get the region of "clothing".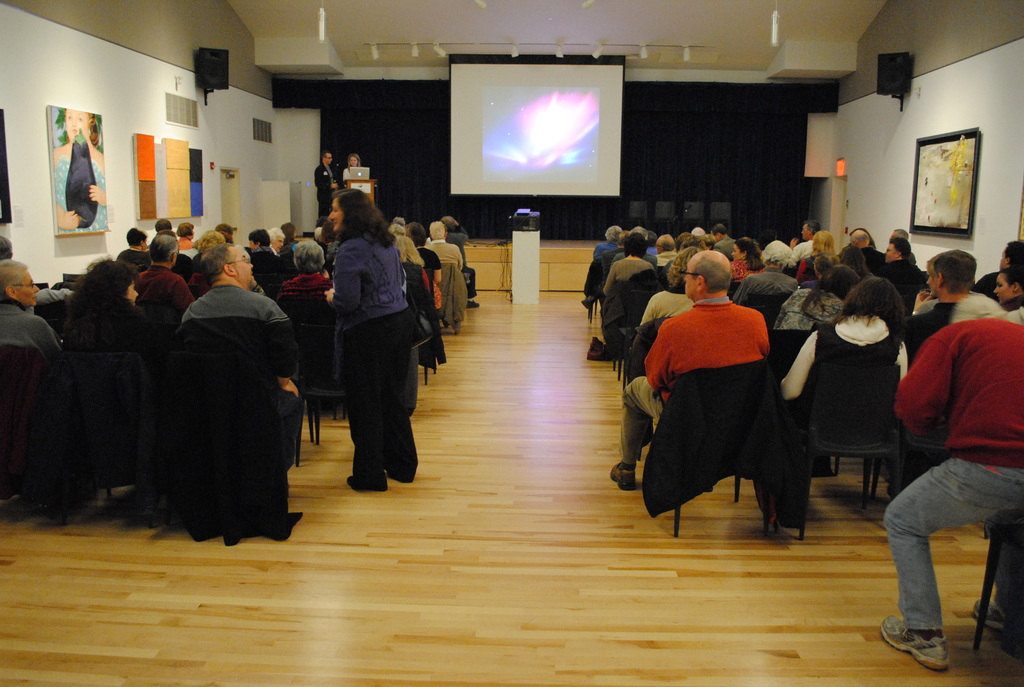
<bbox>876, 260, 923, 304</bbox>.
